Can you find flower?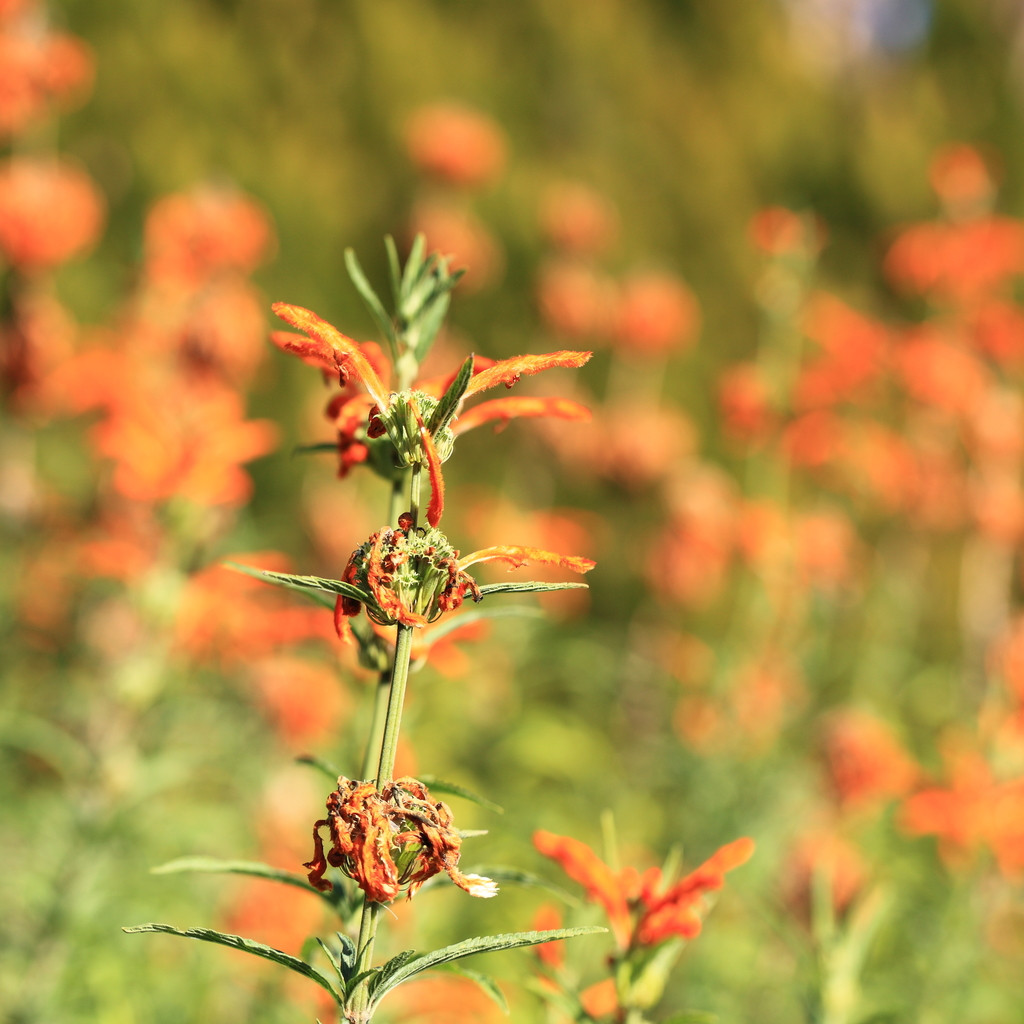
Yes, bounding box: l=516, t=824, r=740, b=975.
